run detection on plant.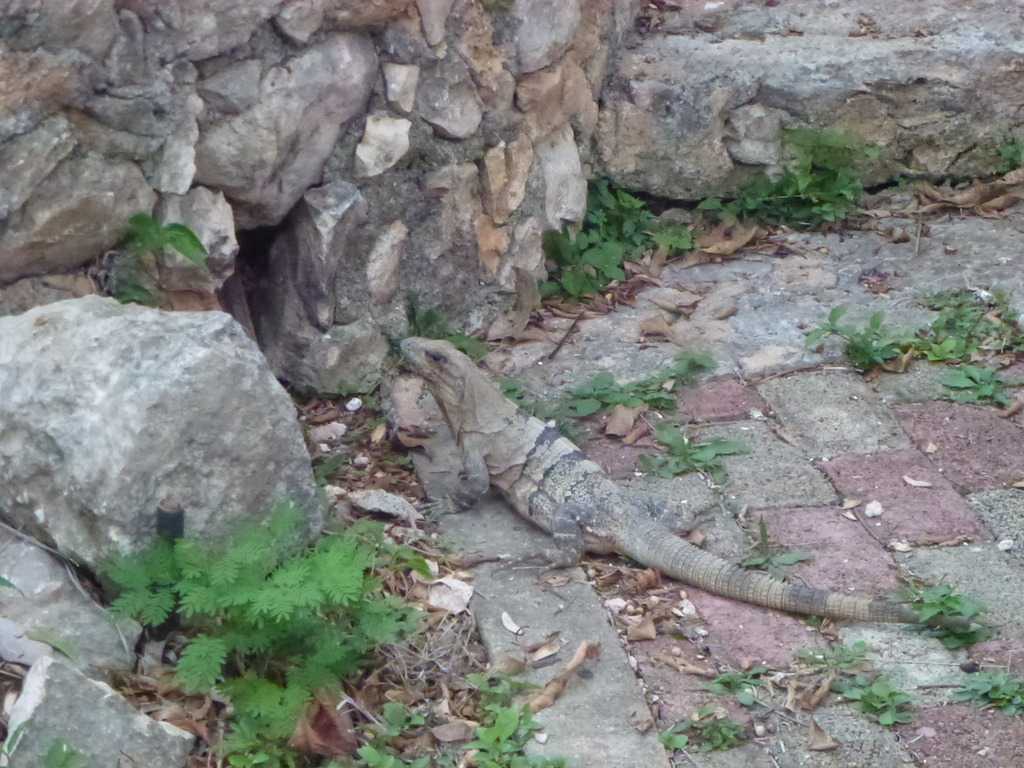
Result: {"left": 133, "top": 205, "right": 210, "bottom": 292}.
